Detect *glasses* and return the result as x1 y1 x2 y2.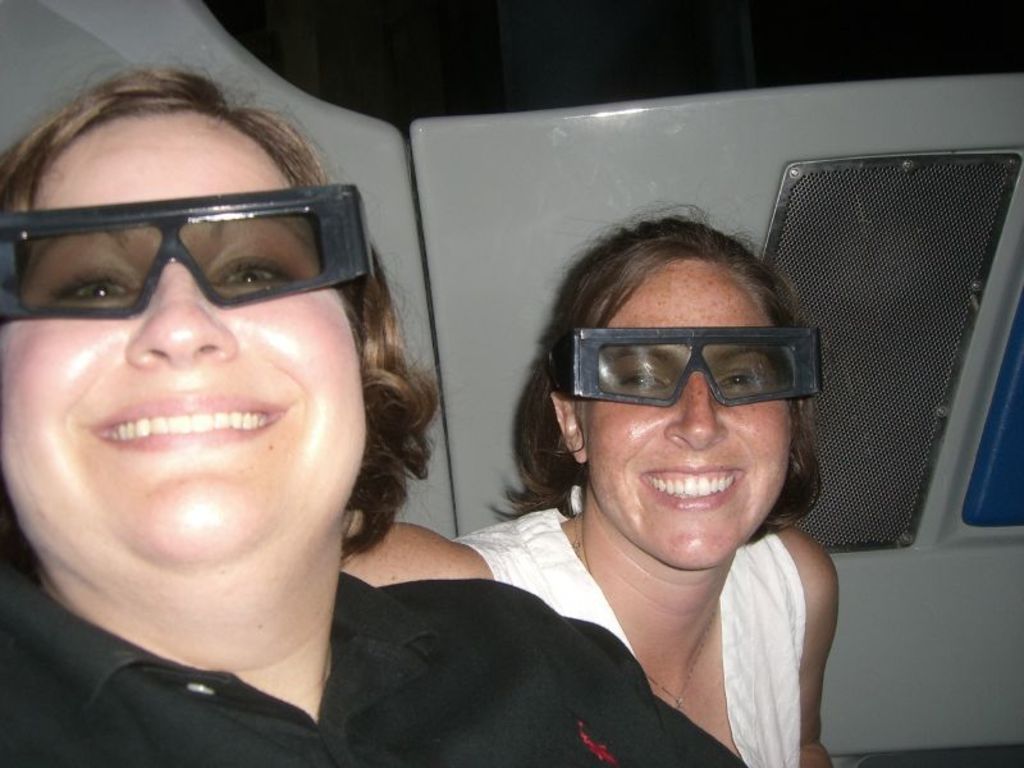
547 323 824 407.
